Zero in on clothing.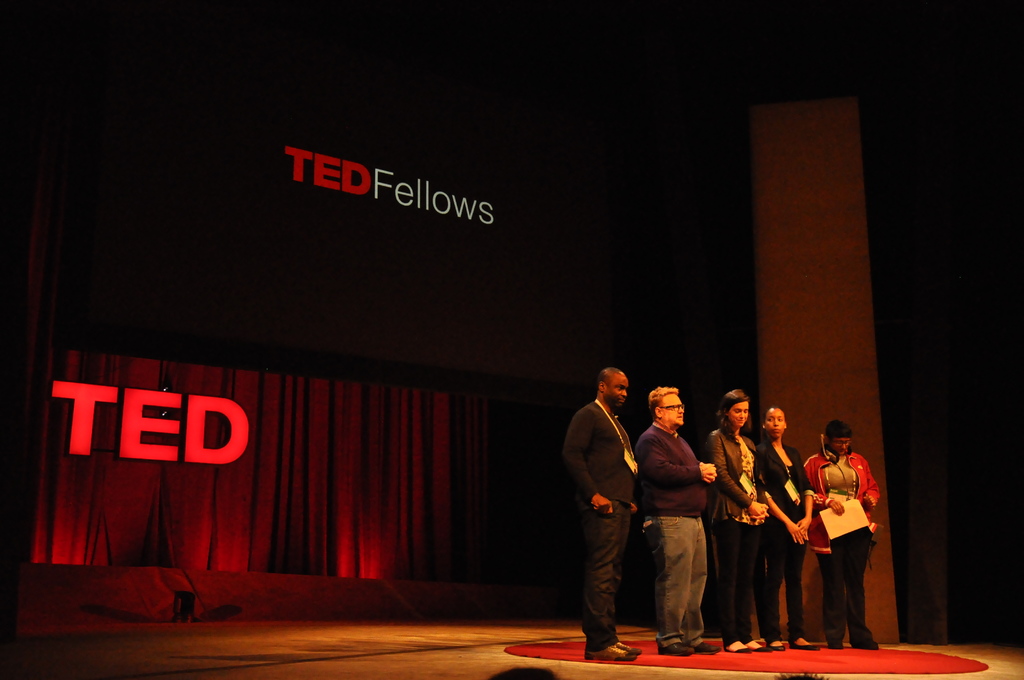
Zeroed in: [left=634, top=422, right=707, bottom=648].
